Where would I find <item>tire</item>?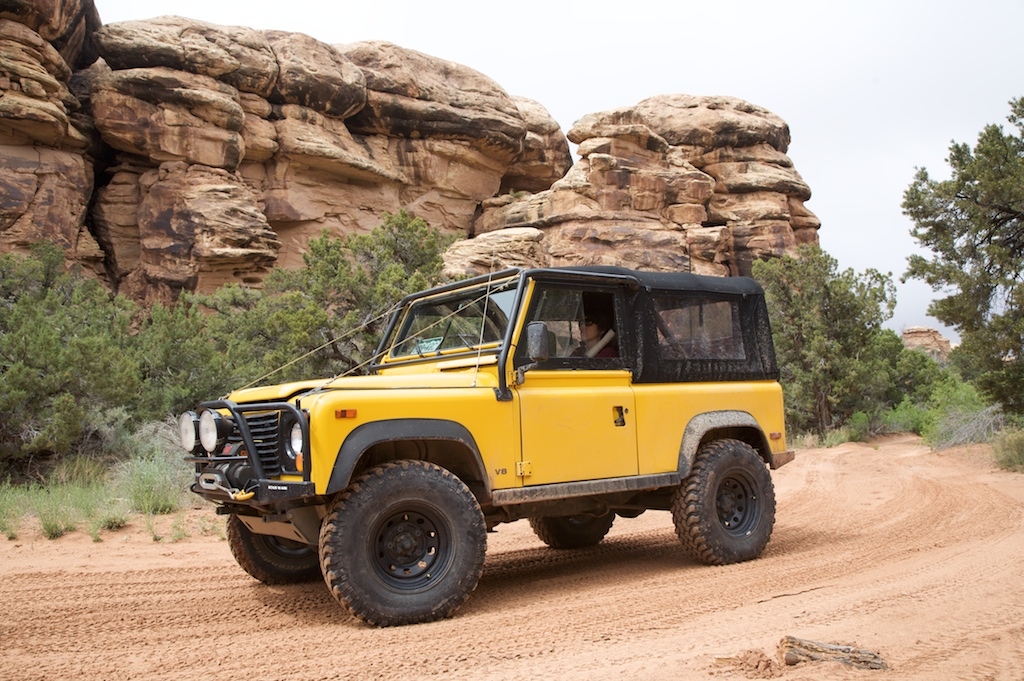
At box(671, 436, 781, 569).
